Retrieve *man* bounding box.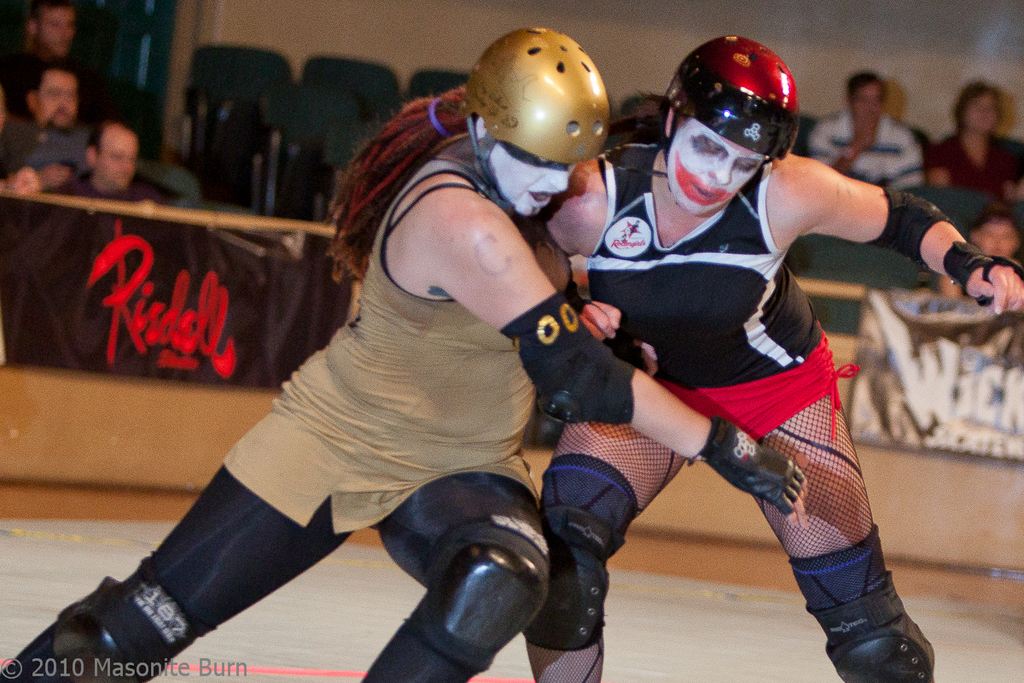
Bounding box: (left=67, top=120, right=192, bottom=211).
